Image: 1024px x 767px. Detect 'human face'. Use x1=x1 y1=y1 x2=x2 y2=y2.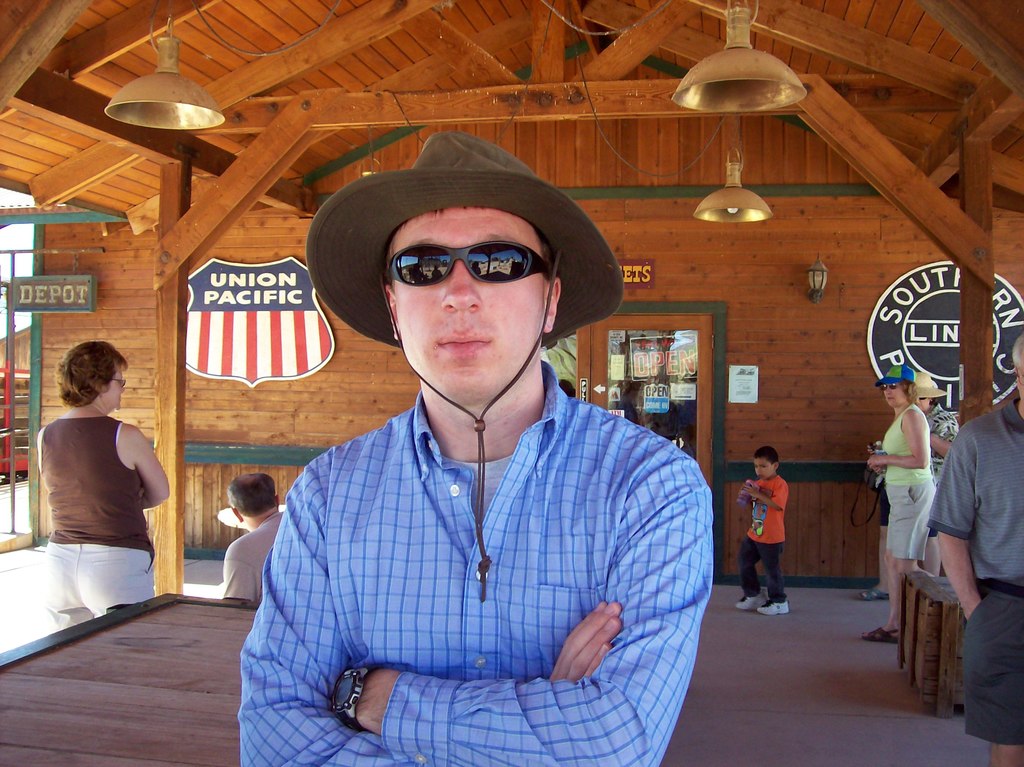
x1=386 y1=207 x2=547 y2=410.
